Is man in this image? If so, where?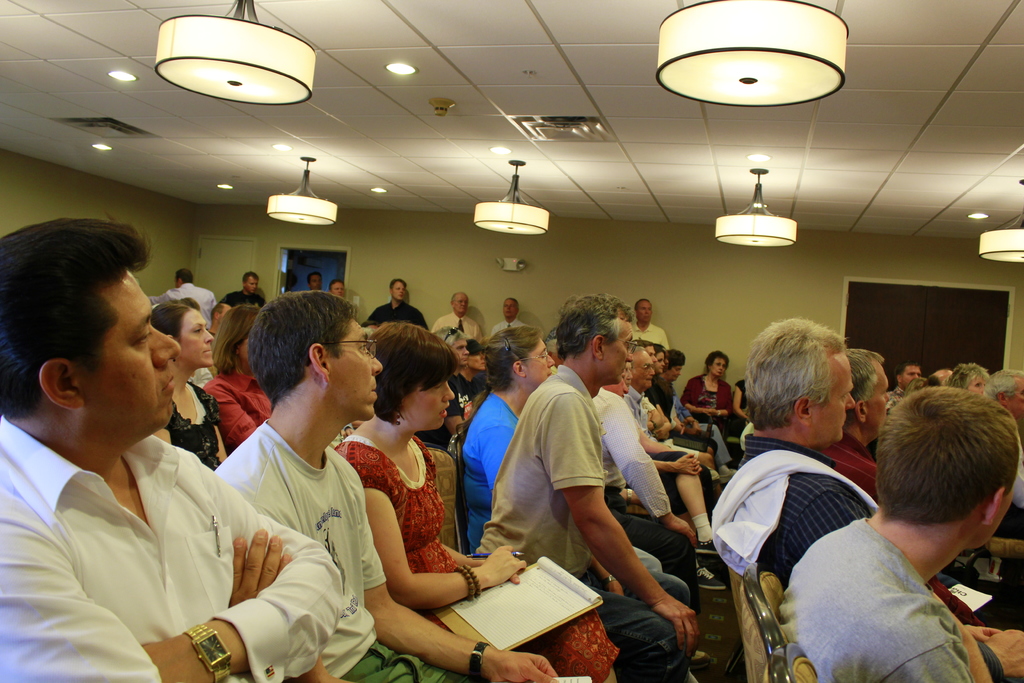
Yes, at x1=211 y1=302 x2=228 y2=333.
